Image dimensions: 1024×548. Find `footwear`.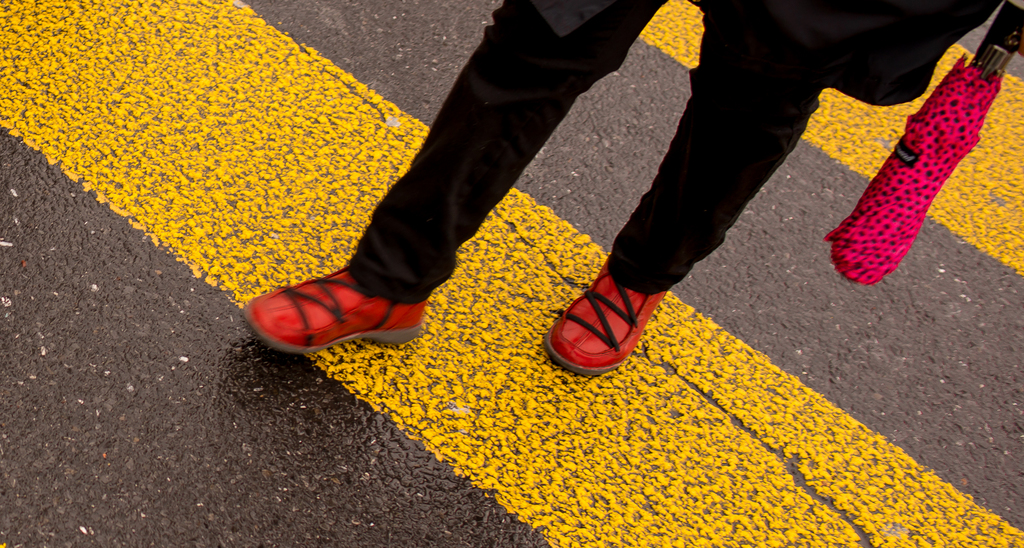
[543,255,676,381].
